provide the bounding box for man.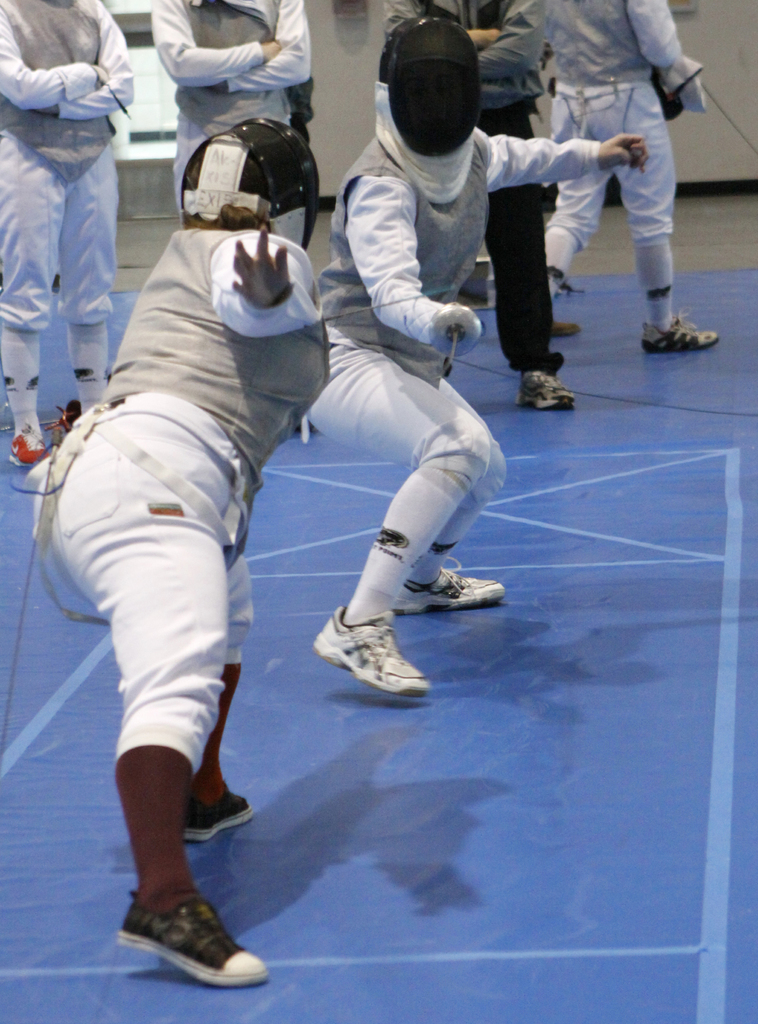
box(37, 86, 338, 968).
